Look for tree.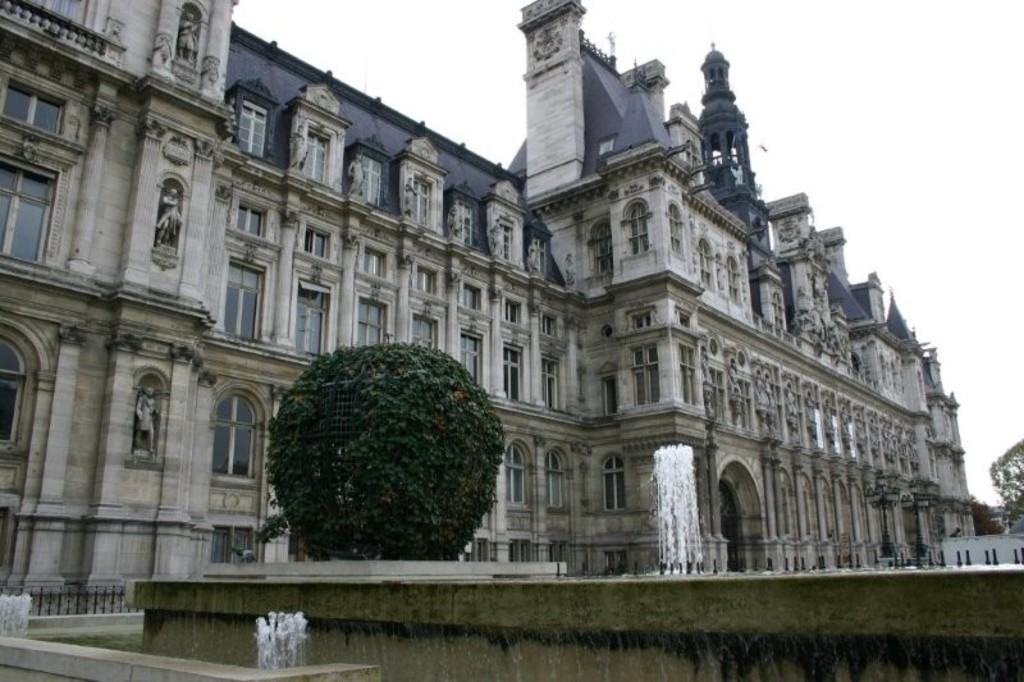
Found: 257 322 512 553.
